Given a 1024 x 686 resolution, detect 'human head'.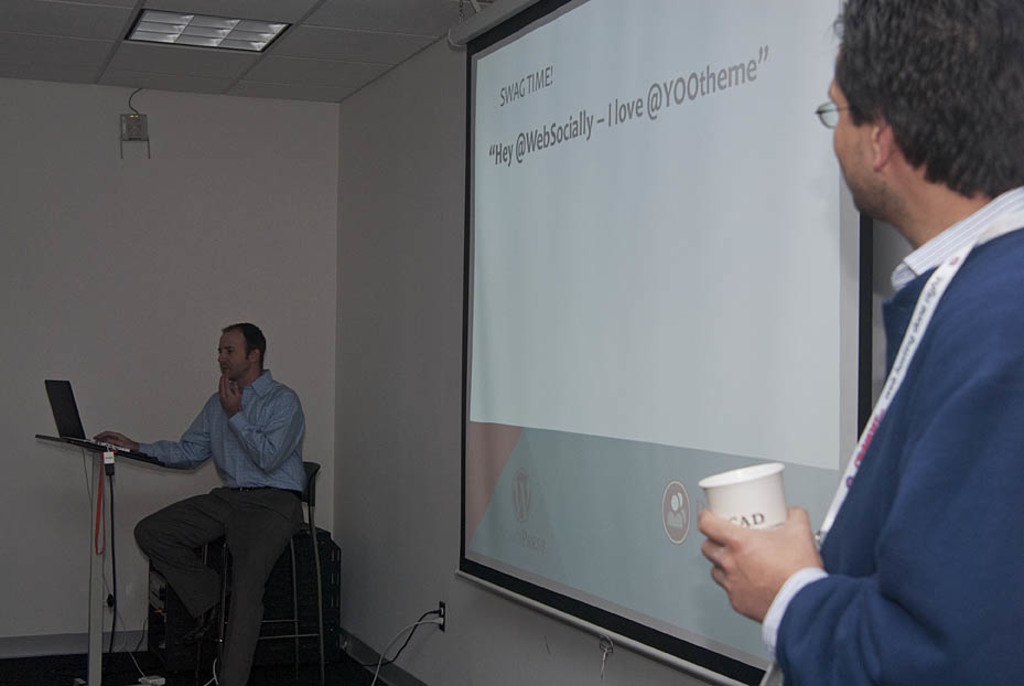
<box>813,8,1022,228</box>.
